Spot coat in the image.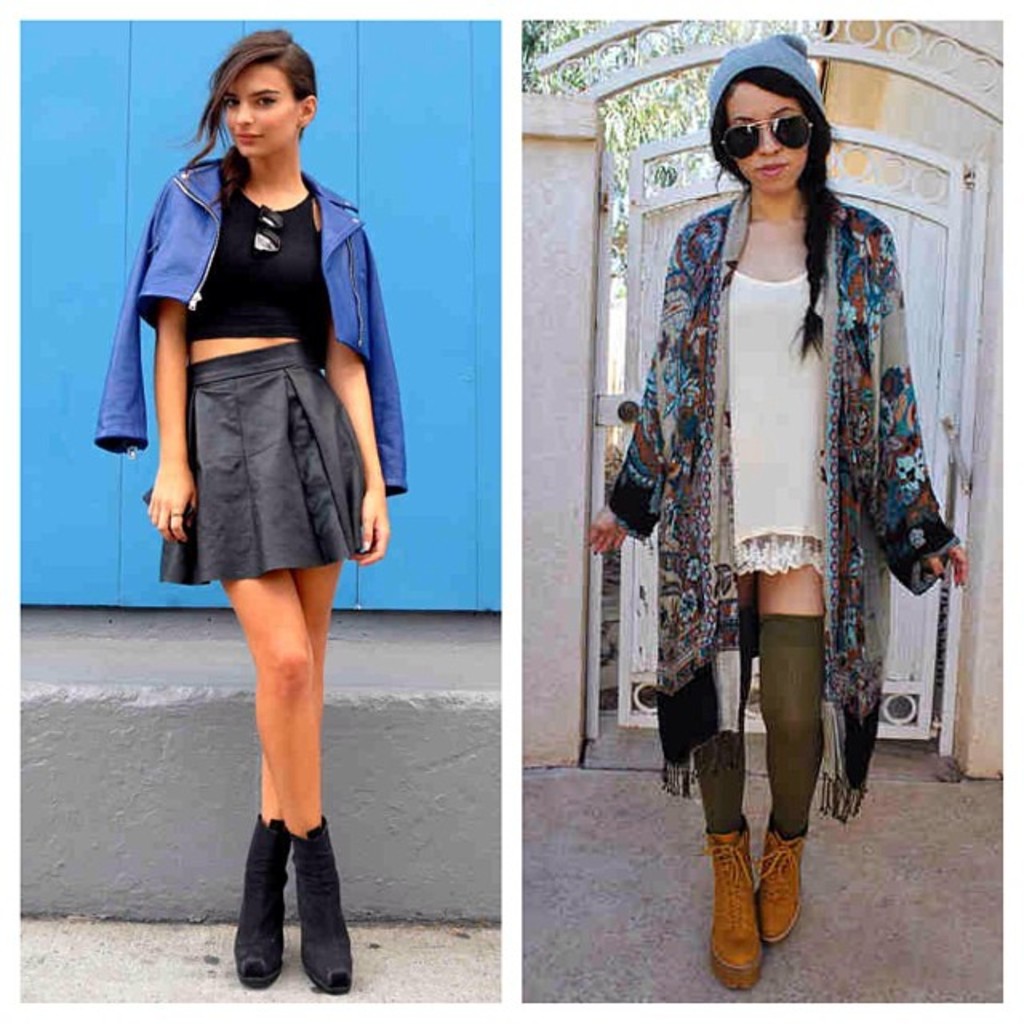
coat found at [605,74,931,800].
